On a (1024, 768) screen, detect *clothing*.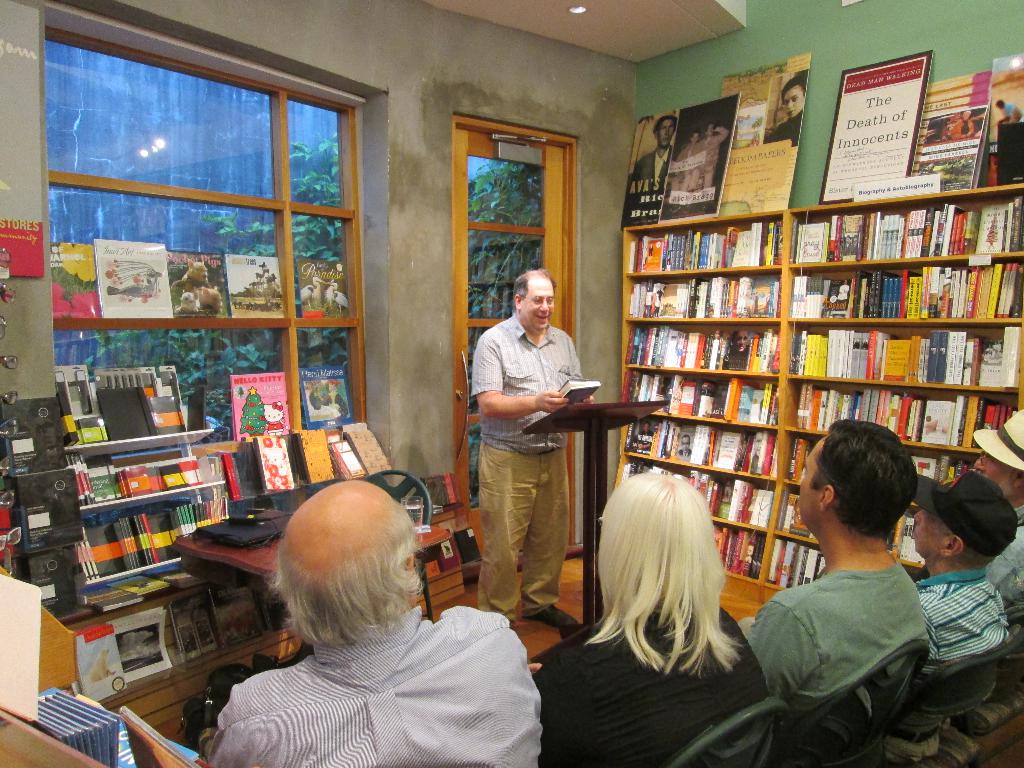
[left=917, top=570, right=1009, bottom=767].
